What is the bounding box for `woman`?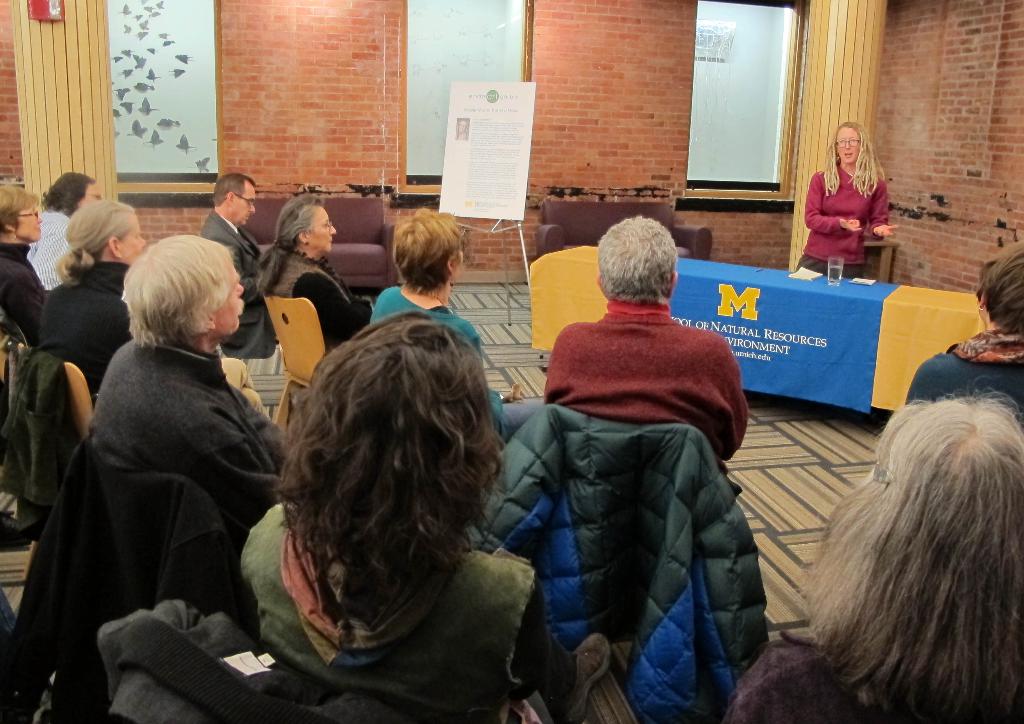
detection(715, 380, 1023, 723).
